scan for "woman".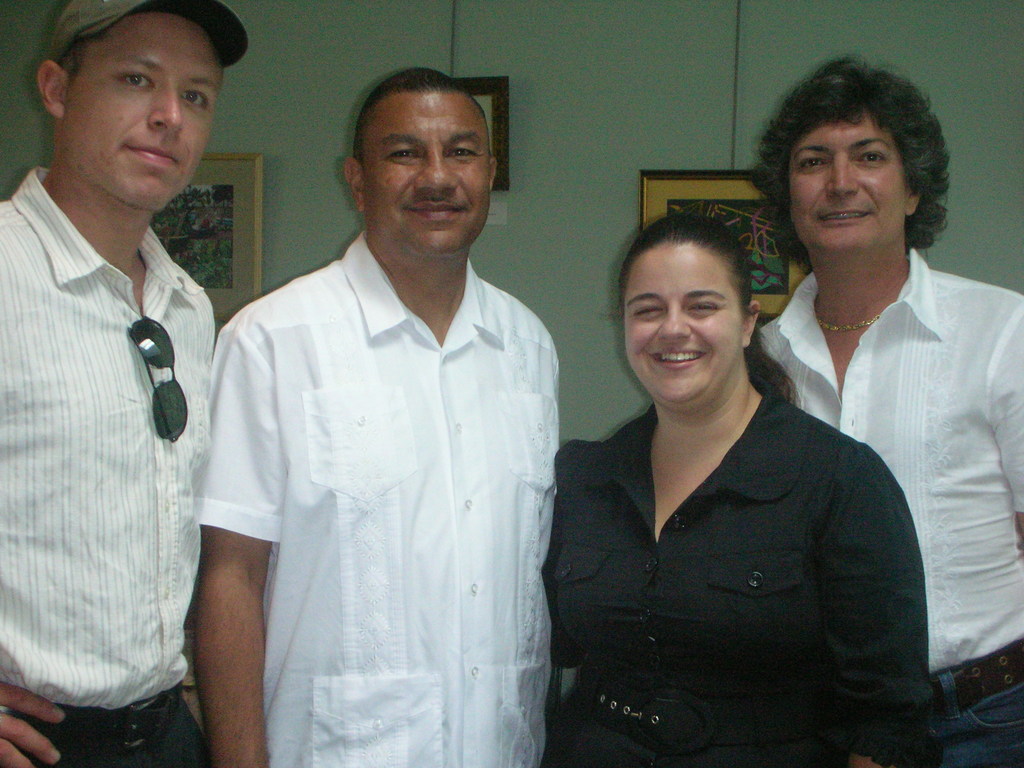
Scan result: <box>556,196,920,767</box>.
